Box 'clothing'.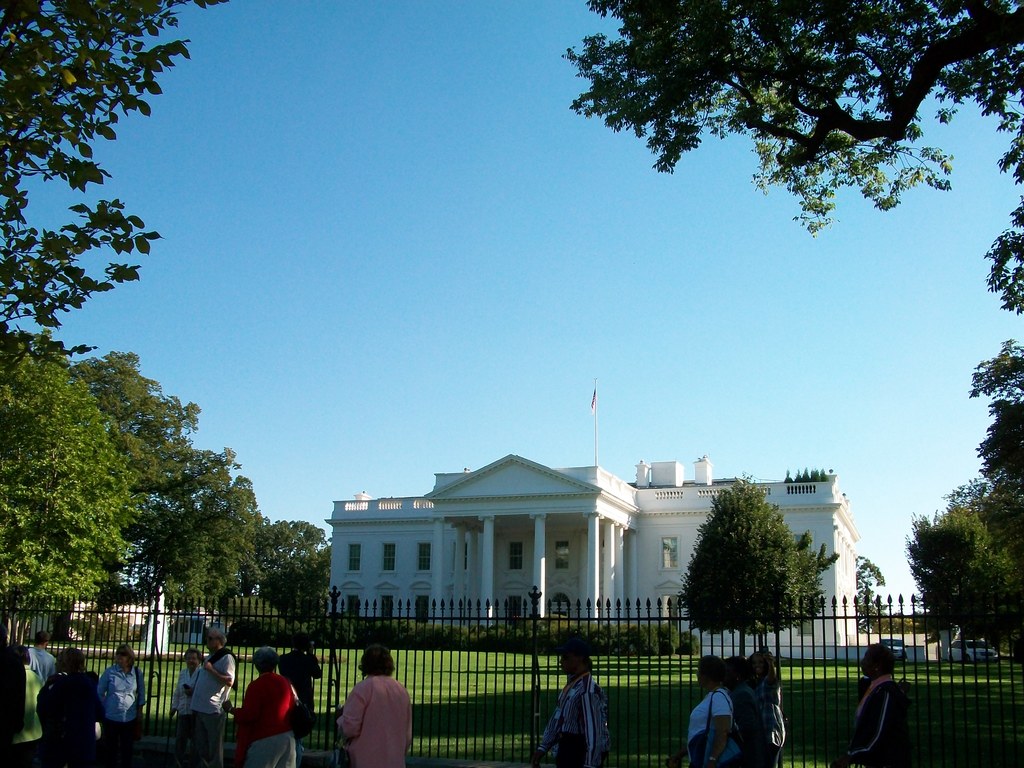
pyautogui.locateOnScreen(748, 669, 786, 767).
